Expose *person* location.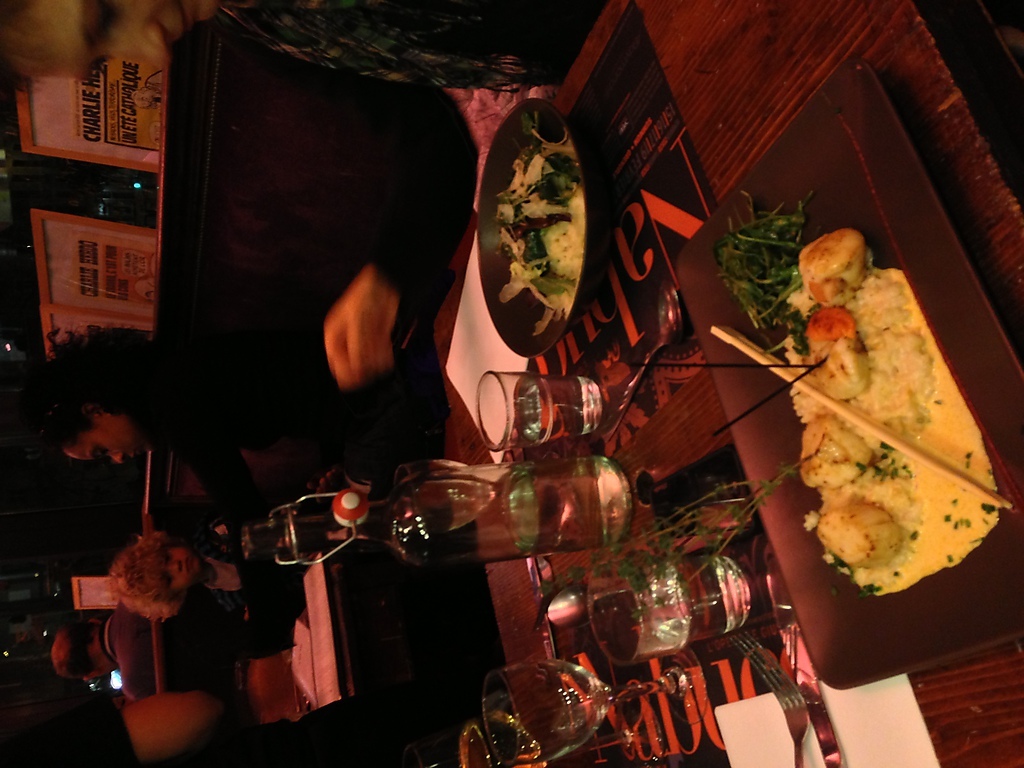
Exposed at pyautogui.locateOnScreen(9, 0, 619, 378).
